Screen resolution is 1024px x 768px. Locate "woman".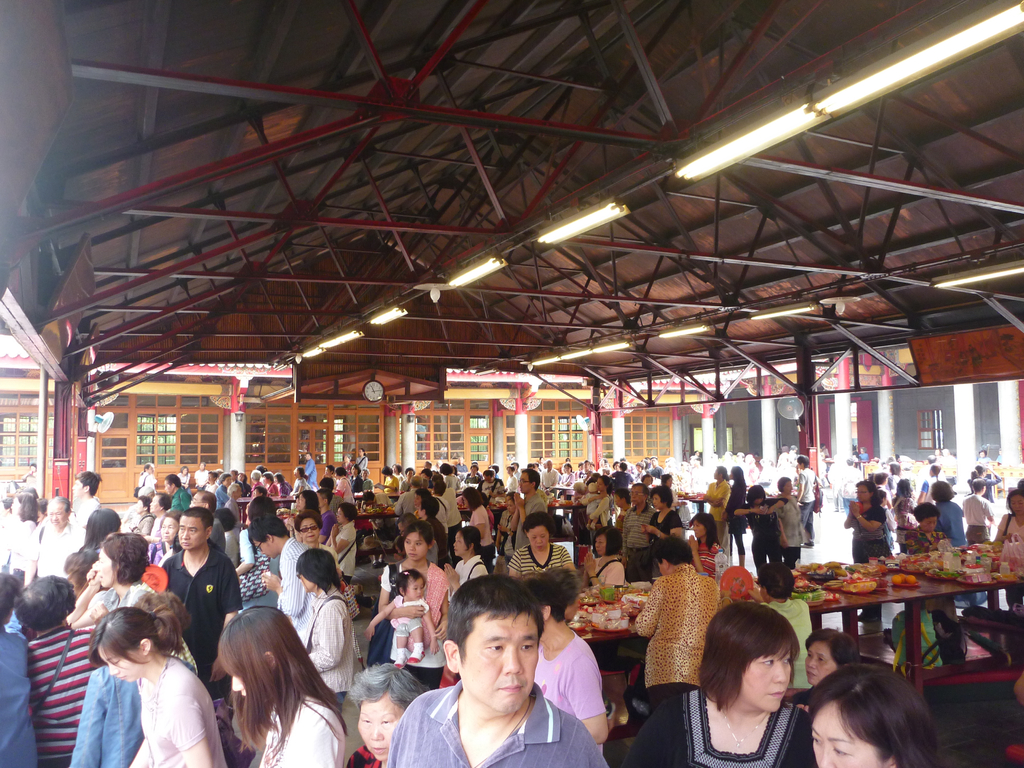
<bbox>295, 509, 323, 541</bbox>.
